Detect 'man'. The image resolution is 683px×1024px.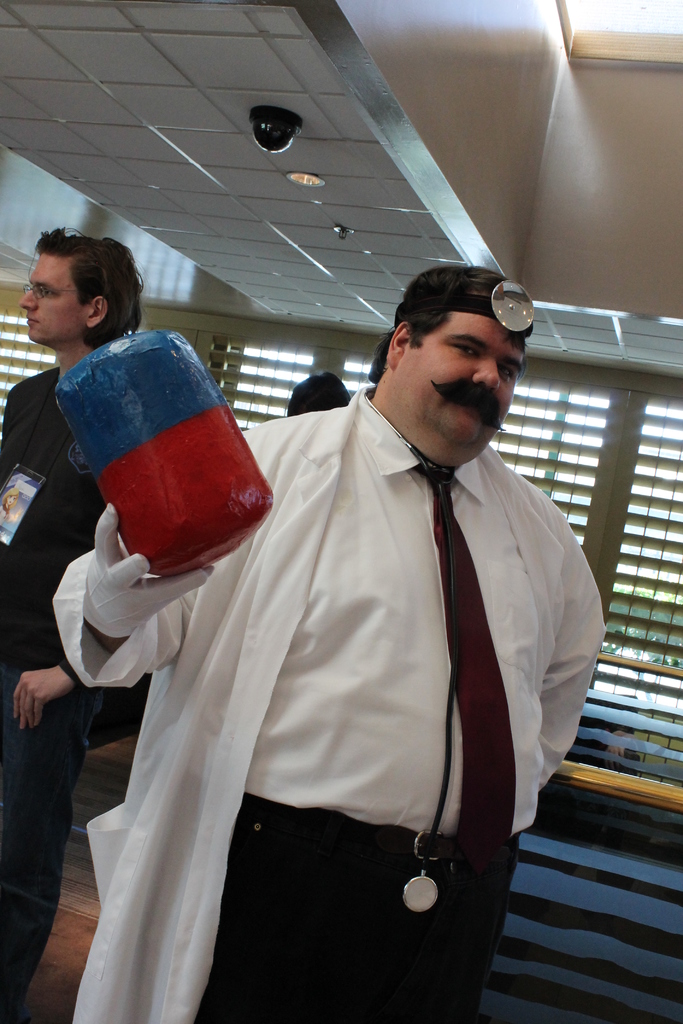
(left=69, top=242, right=611, bottom=956).
